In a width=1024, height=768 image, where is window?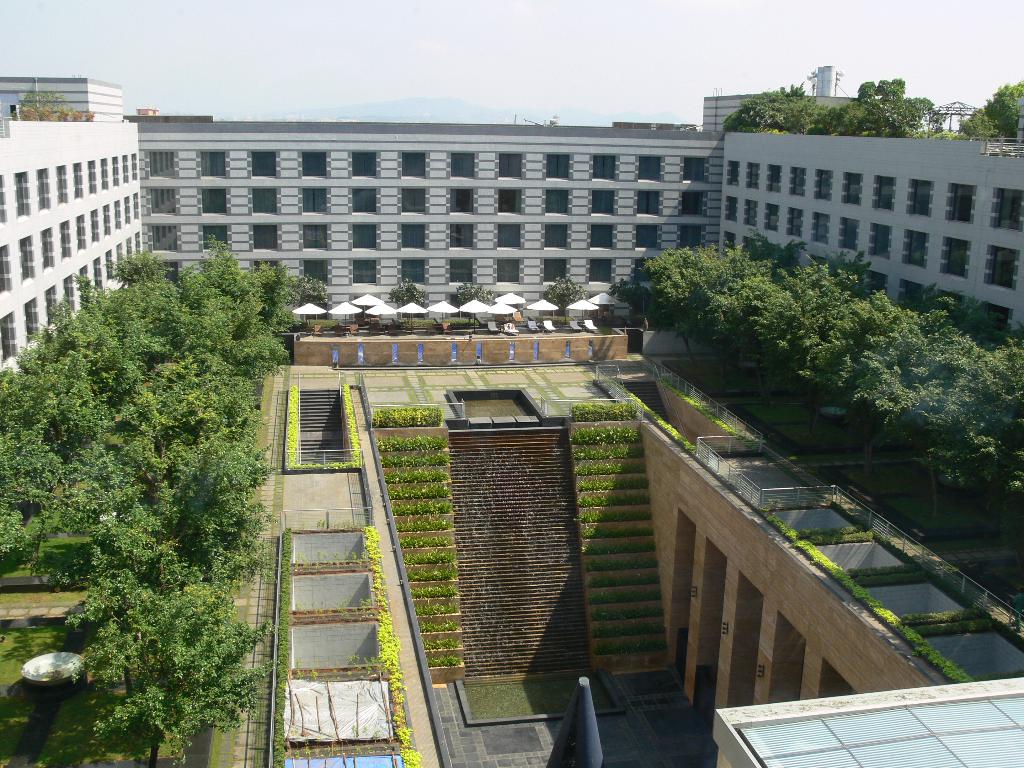
bbox=(399, 151, 426, 182).
